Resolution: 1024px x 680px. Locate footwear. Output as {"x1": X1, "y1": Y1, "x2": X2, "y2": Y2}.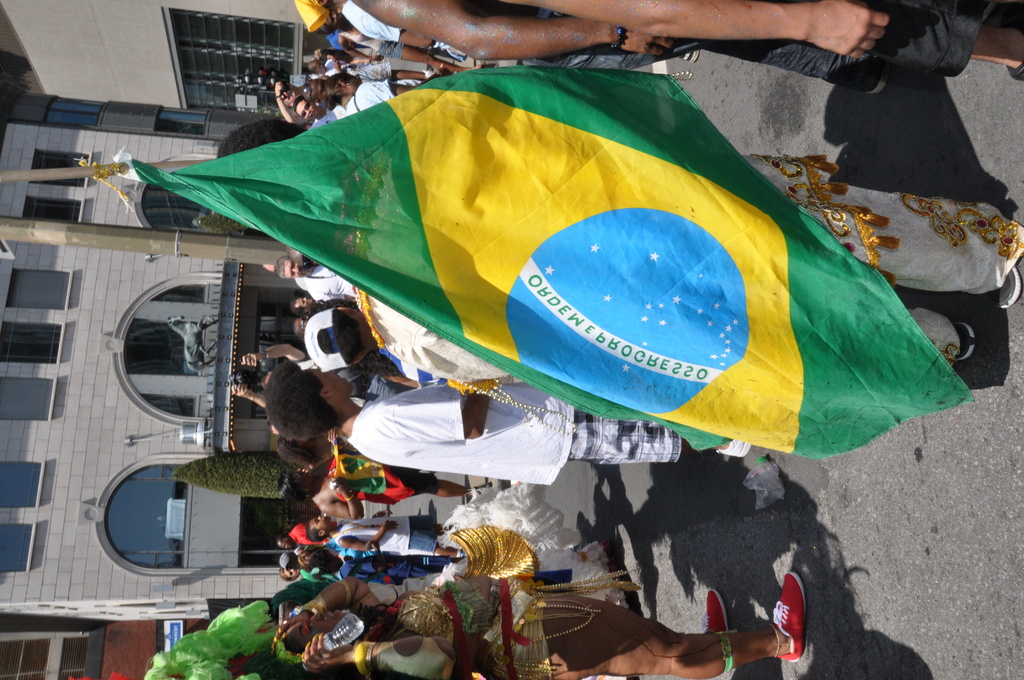
{"x1": 681, "y1": 51, "x2": 698, "y2": 63}.
